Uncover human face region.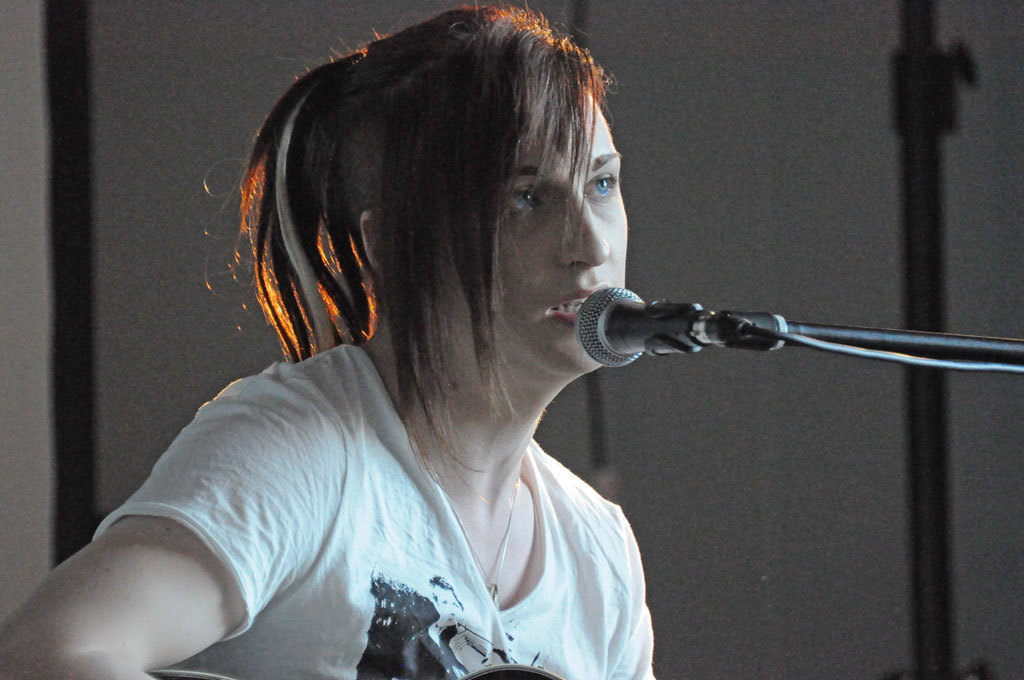
Uncovered: box=[435, 86, 629, 373].
